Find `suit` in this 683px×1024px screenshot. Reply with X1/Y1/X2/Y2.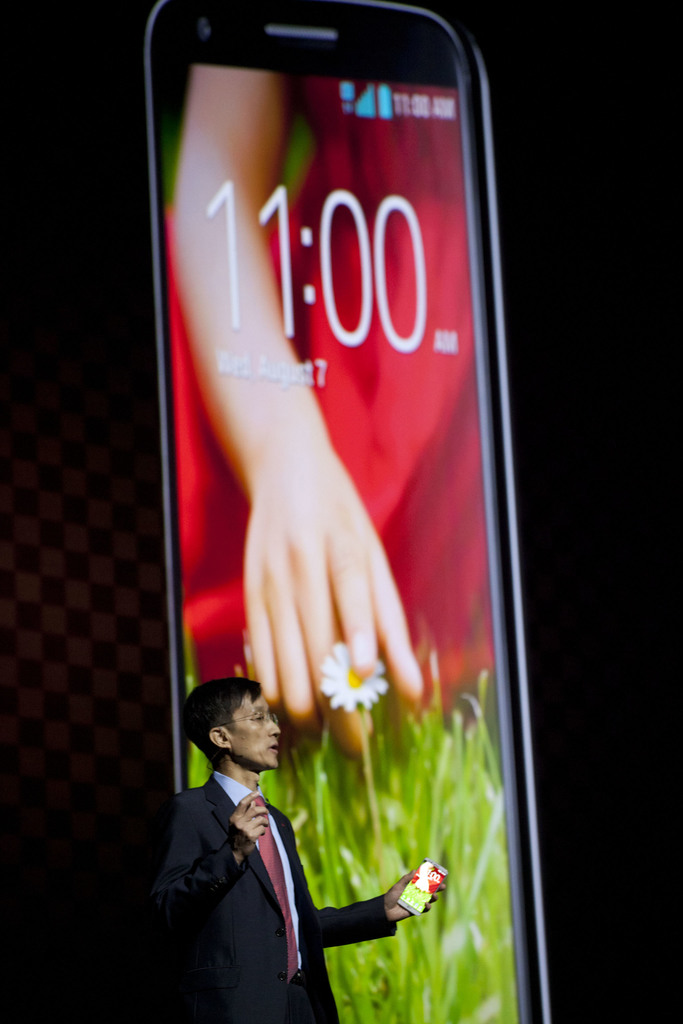
119/772/399/1023.
